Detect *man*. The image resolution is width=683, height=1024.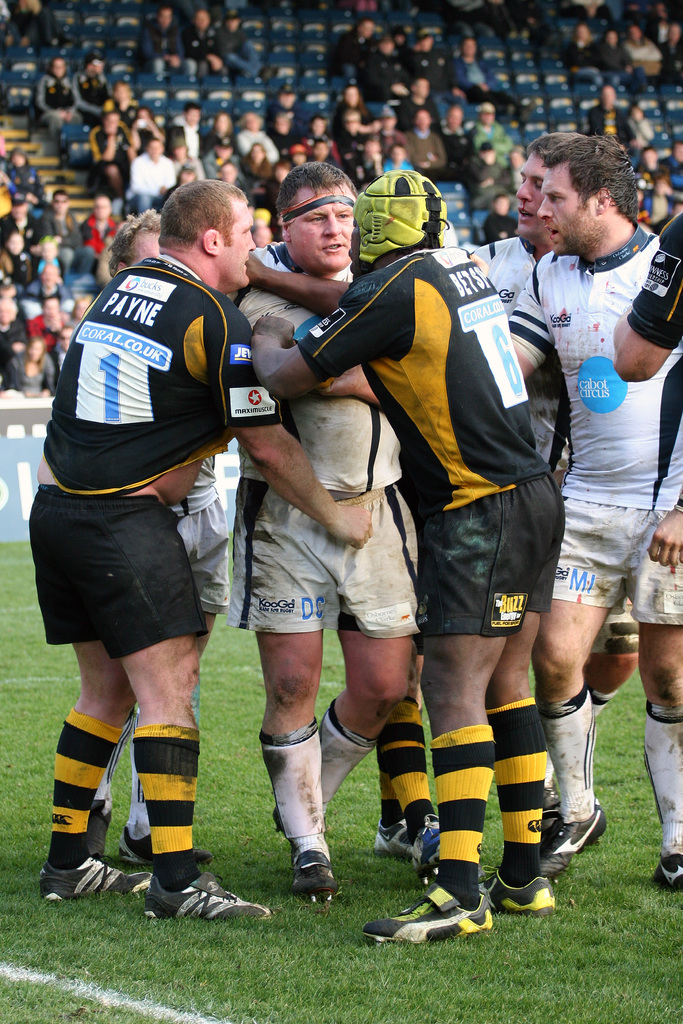
BBox(199, 135, 252, 184).
